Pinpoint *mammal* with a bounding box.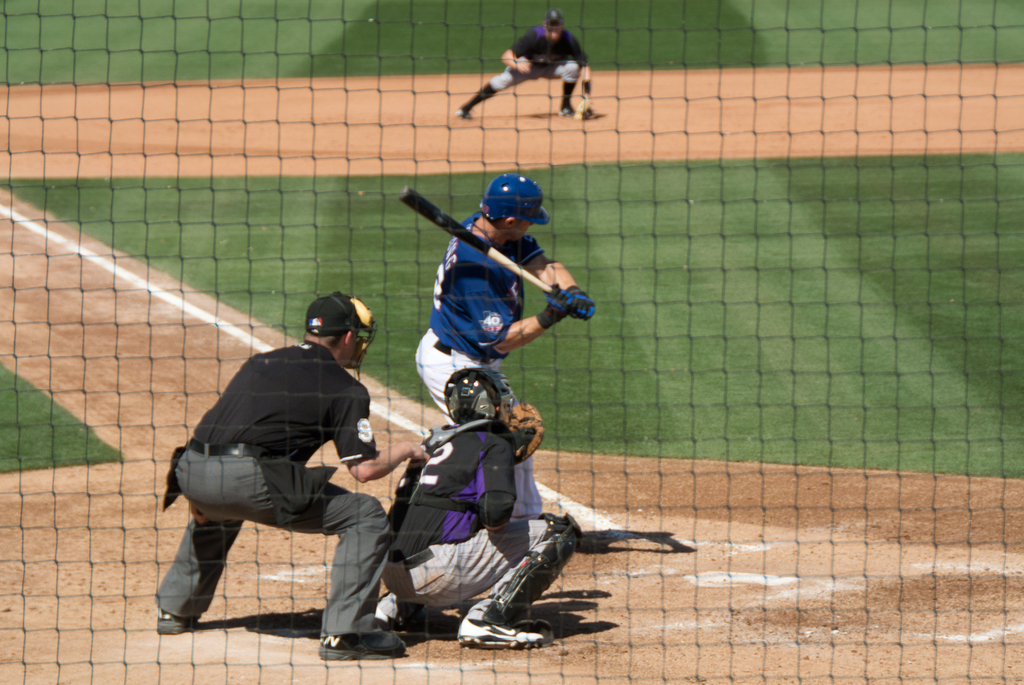
left=455, top=11, right=596, bottom=117.
